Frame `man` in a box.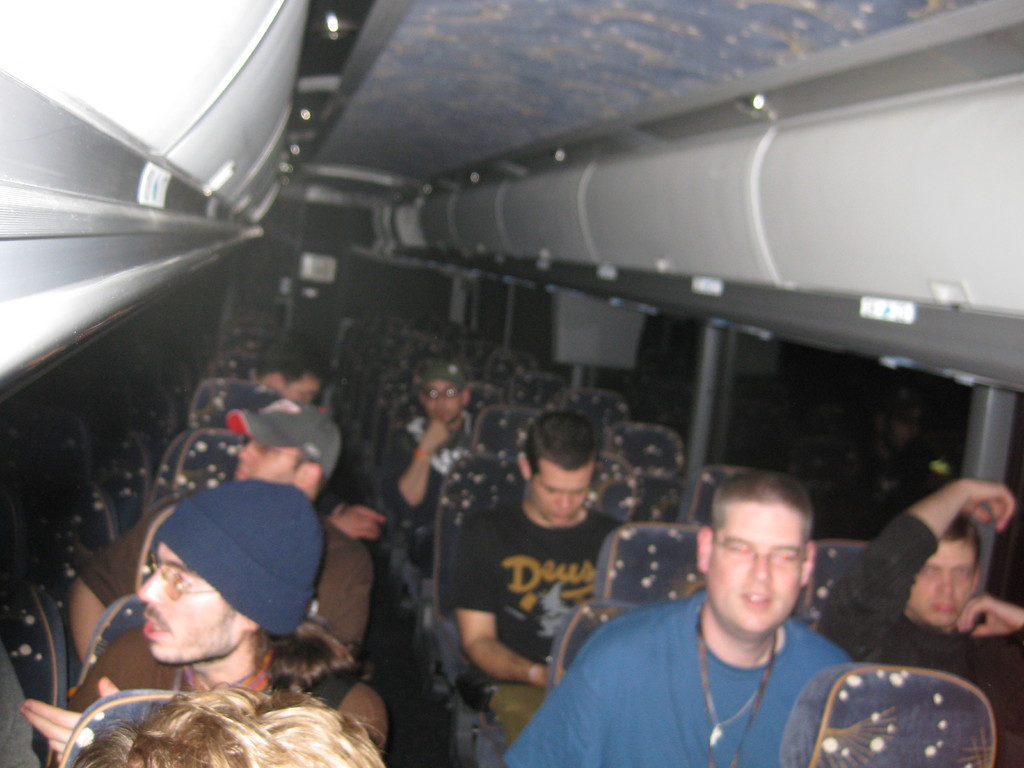
bbox(244, 331, 397, 542).
